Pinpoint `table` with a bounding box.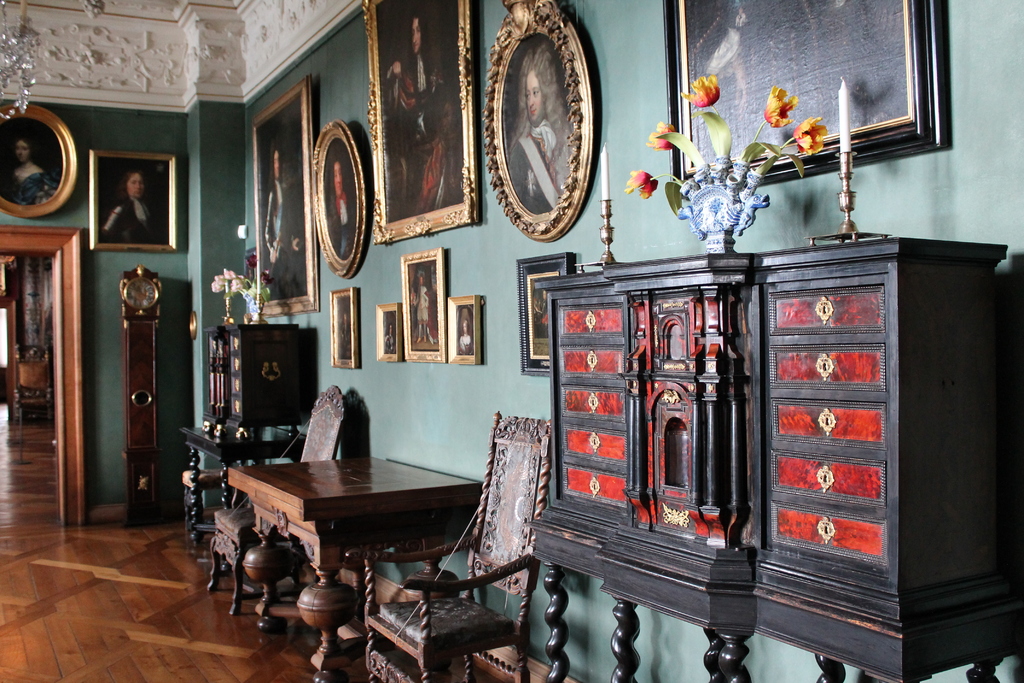
rect(173, 426, 315, 557).
